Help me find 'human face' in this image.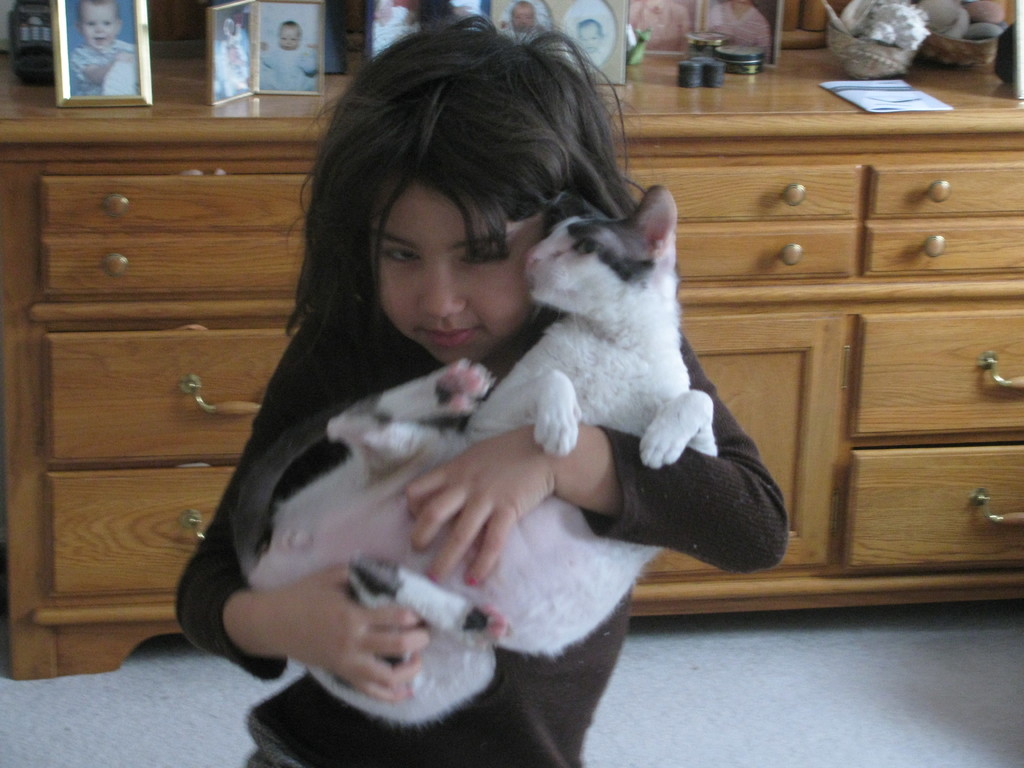
Found it: 579 22 600 52.
